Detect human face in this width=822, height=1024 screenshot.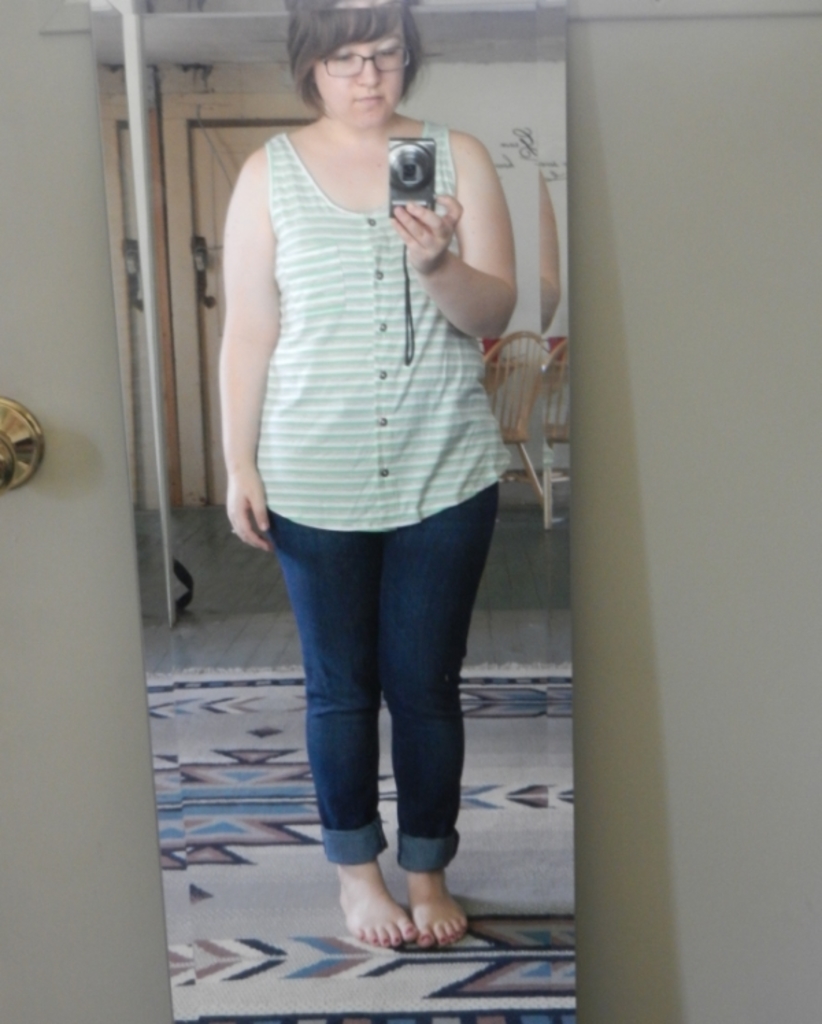
Detection: 319, 22, 399, 121.
